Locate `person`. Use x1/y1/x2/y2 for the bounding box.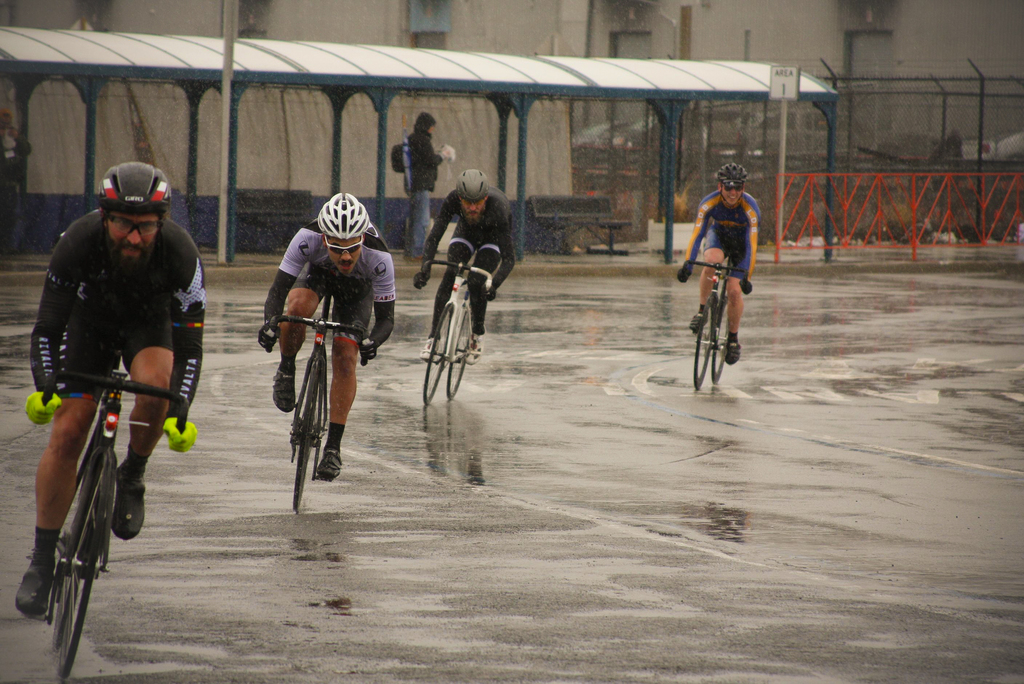
0/106/35/252.
